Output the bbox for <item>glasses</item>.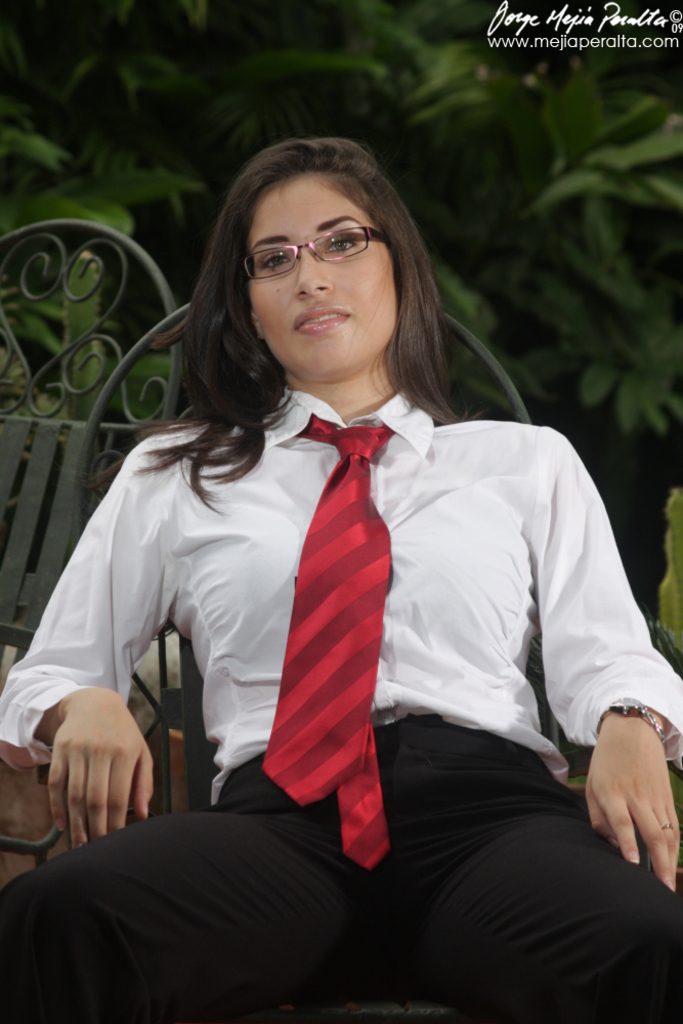
237:215:388:272.
